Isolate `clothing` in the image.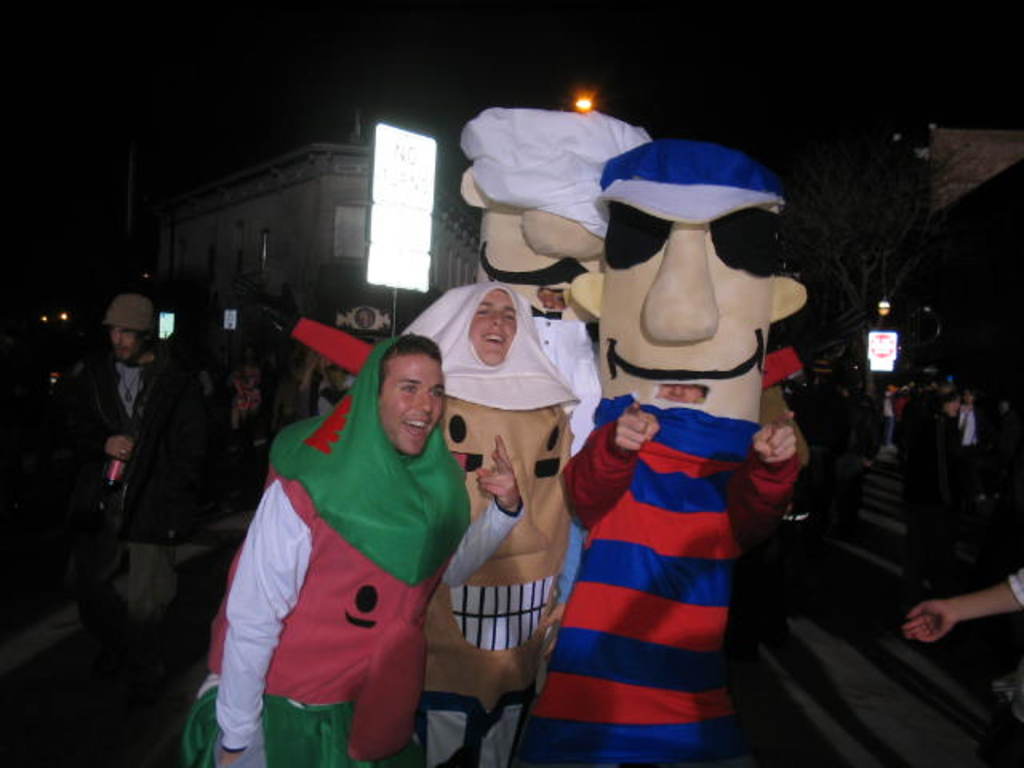
Isolated region: (560,406,803,766).
